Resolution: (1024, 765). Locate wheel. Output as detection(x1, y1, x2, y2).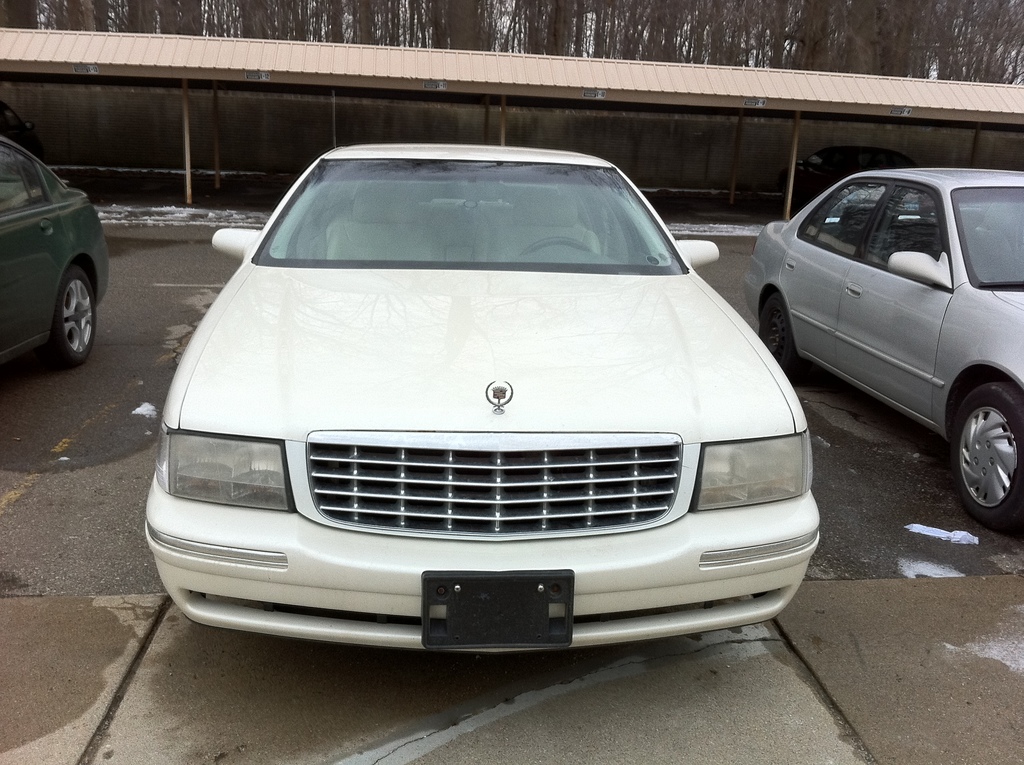
detection(932, 389, 1023, 531).
